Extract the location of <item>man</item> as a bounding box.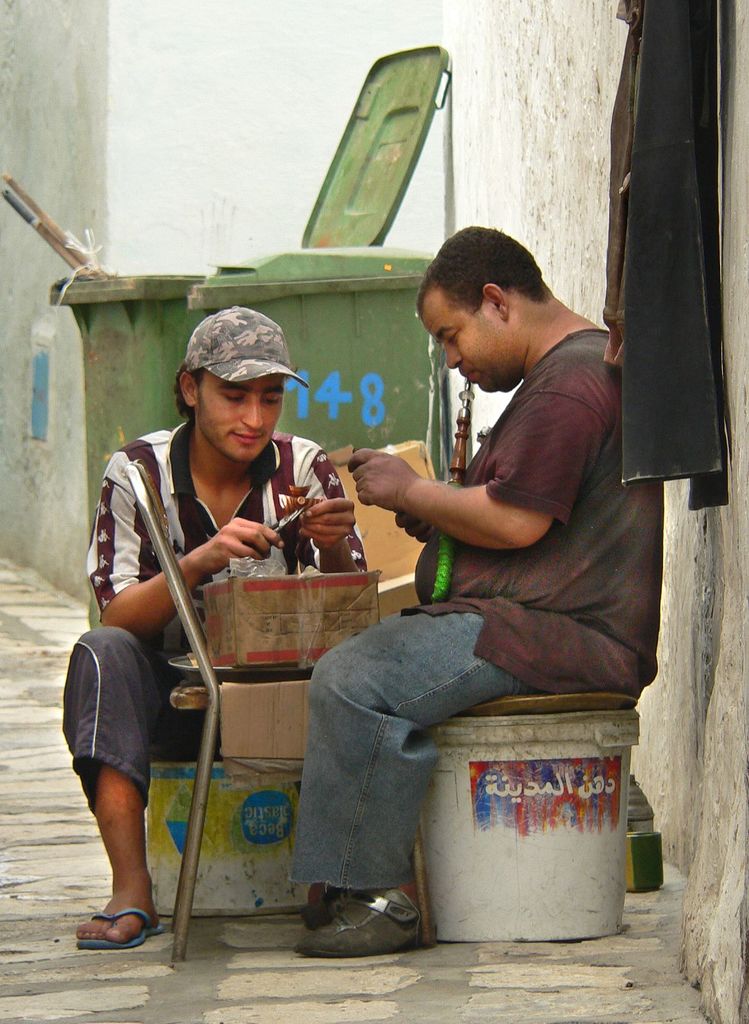
box(295, 226, 632, 931).
